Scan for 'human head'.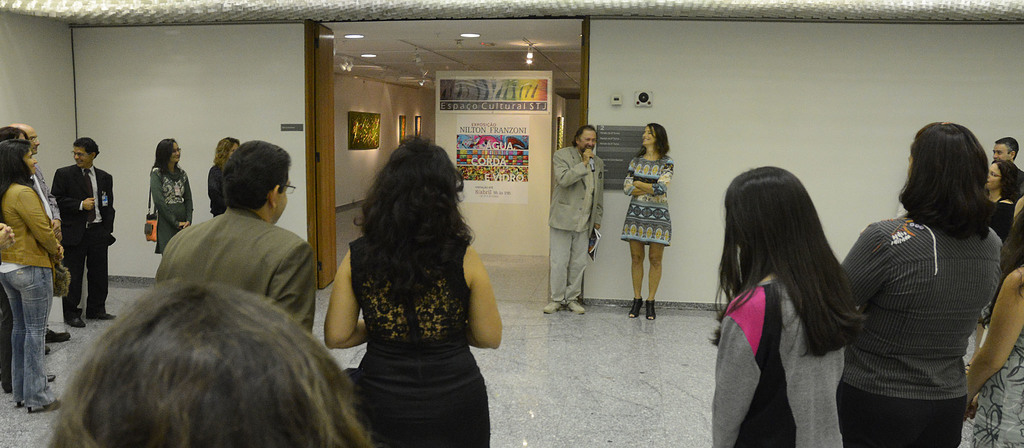
Scan result: box(154, 137, 180, 163).
